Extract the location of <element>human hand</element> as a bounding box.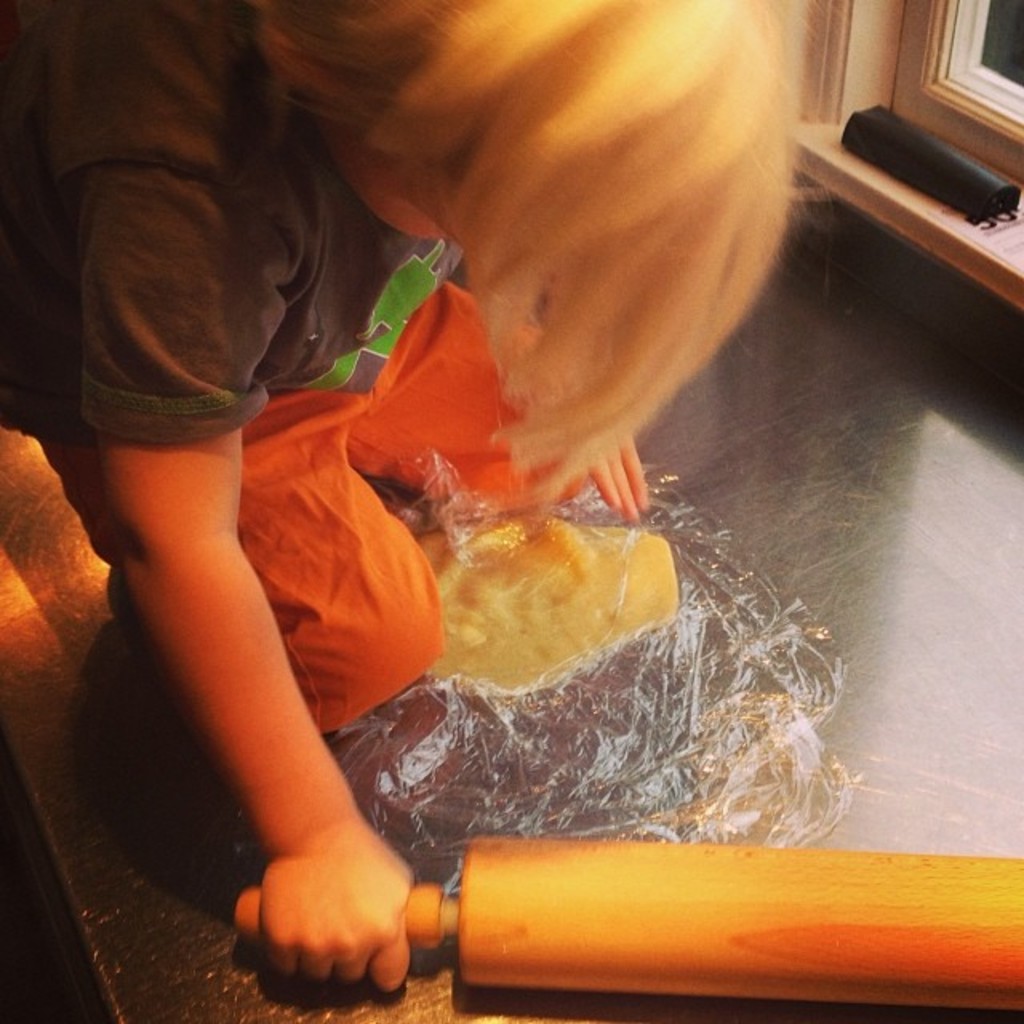
box(555, 427, 651, 523).
